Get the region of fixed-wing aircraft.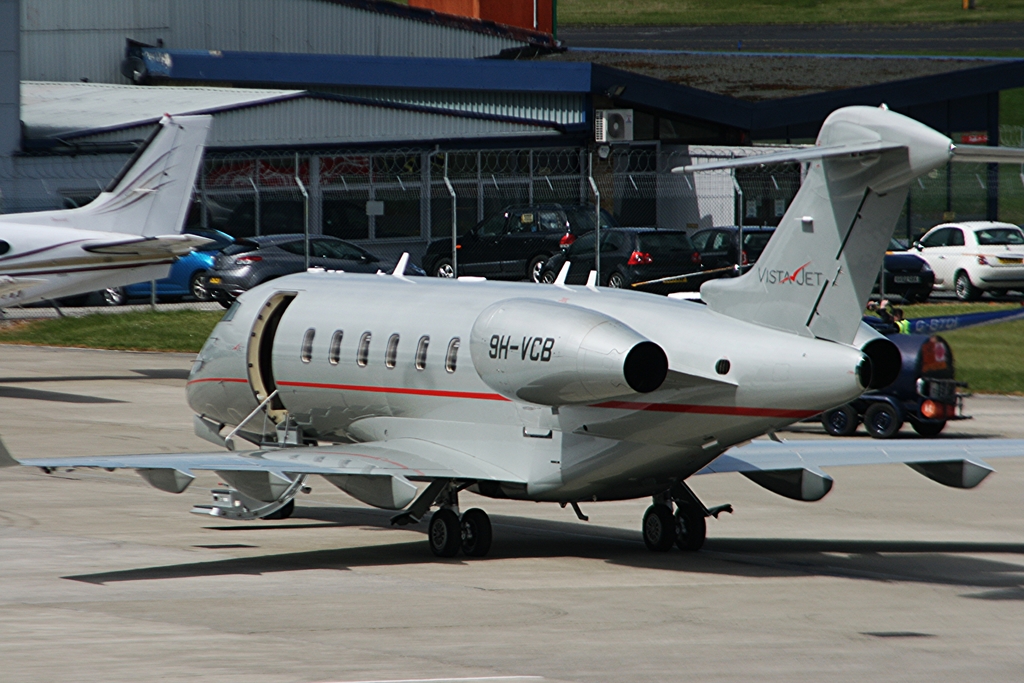
0/107/209/309.
